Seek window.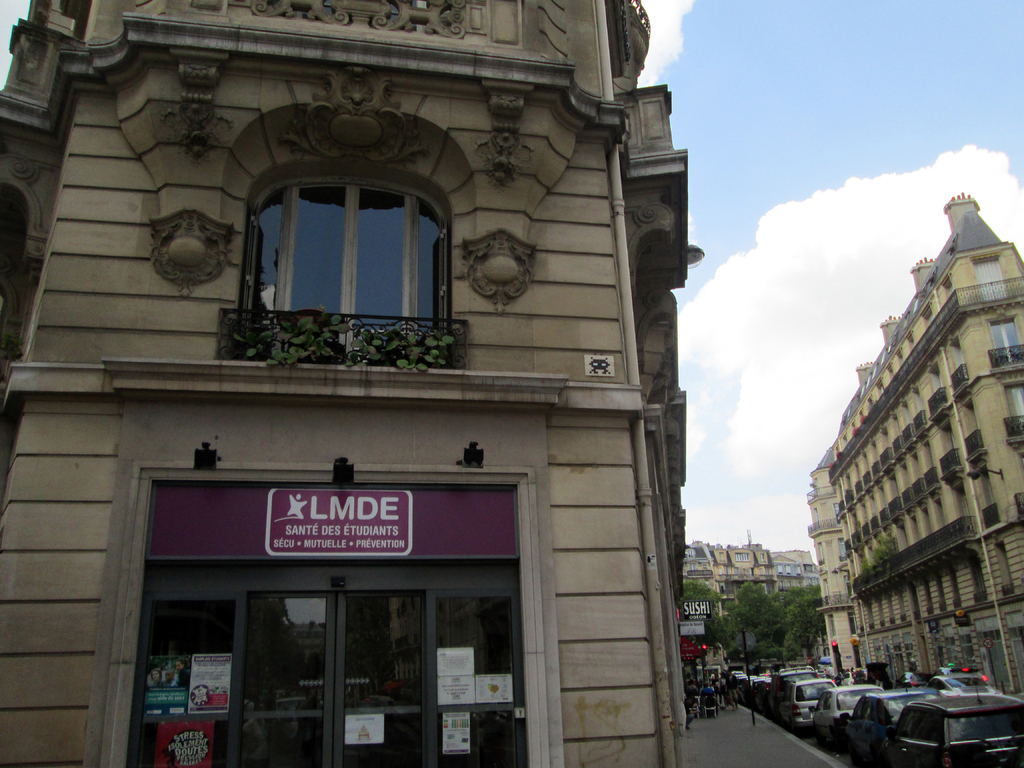
BBox(1006, 382, 1023, 415).
